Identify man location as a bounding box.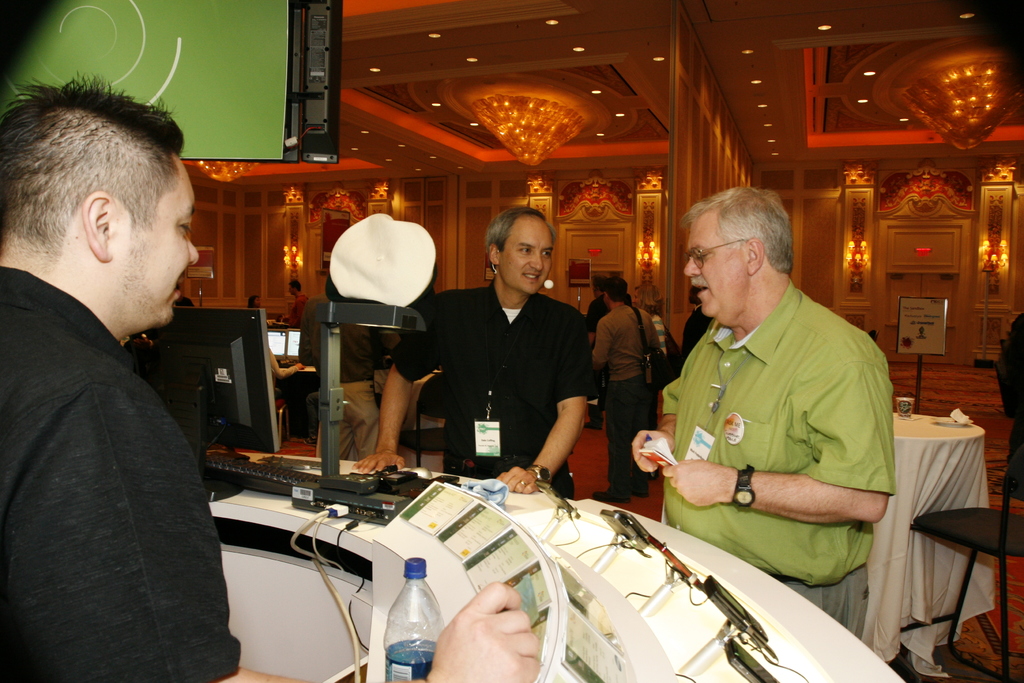
628, 185, 903, 641.
